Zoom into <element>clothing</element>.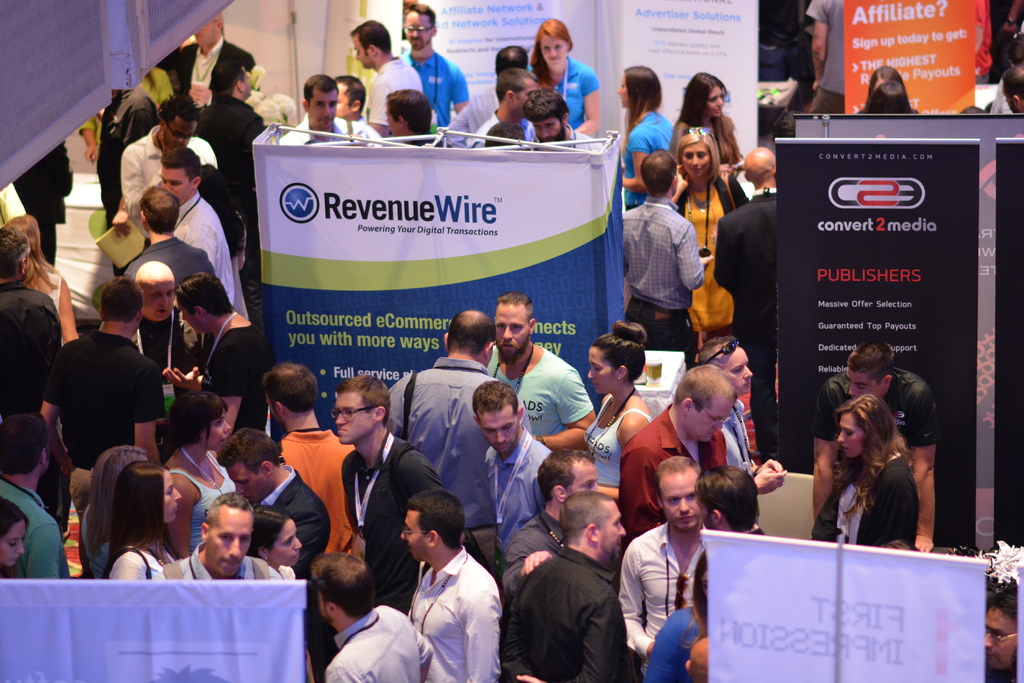
Zoom target: select_region(813, 453, 921, 553).
